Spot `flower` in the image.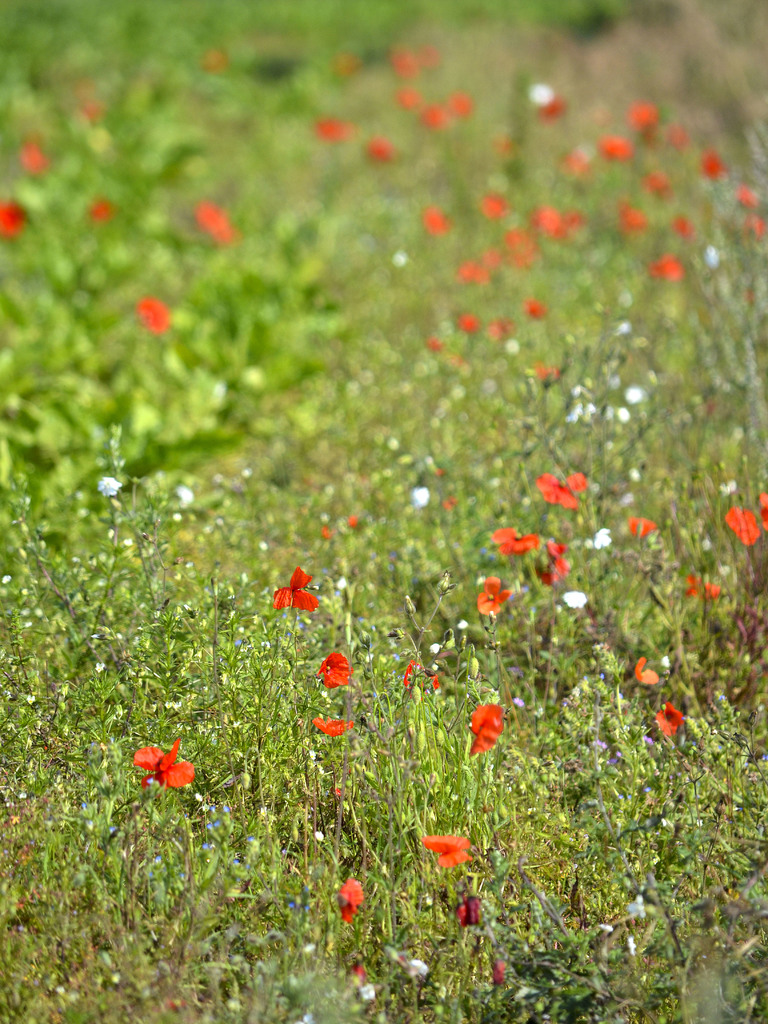
`flower` found at crop(539, 543, 567, 580).
